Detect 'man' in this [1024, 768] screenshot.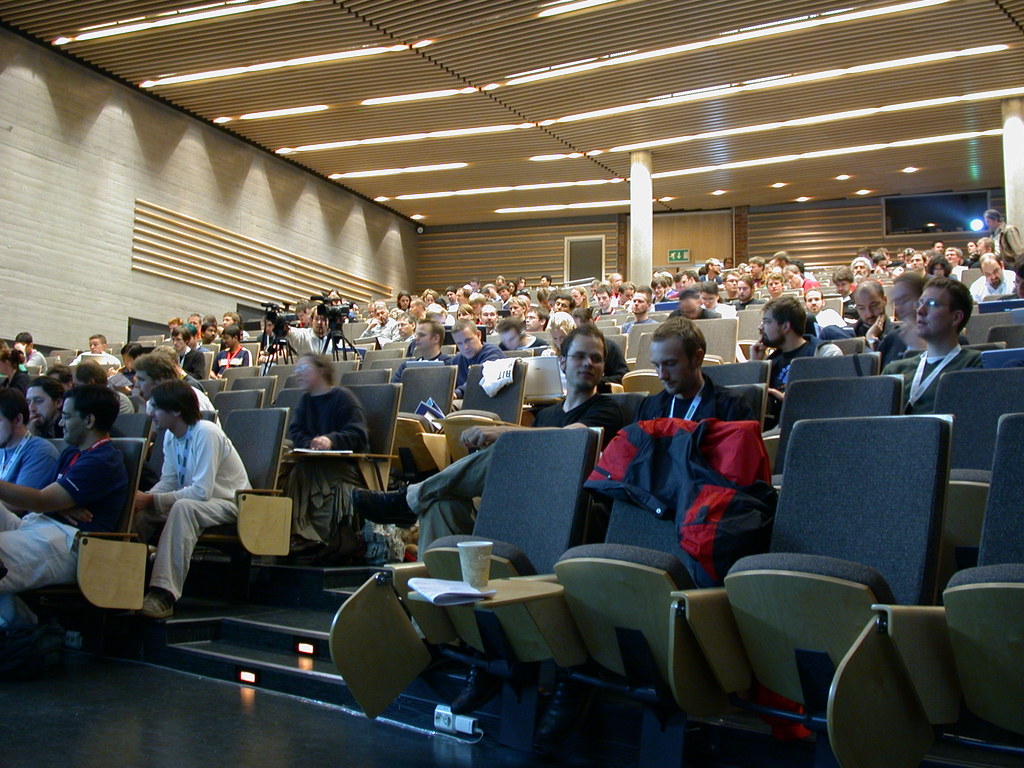
Detection: left=442, top=290, right=454, bottom=314.
